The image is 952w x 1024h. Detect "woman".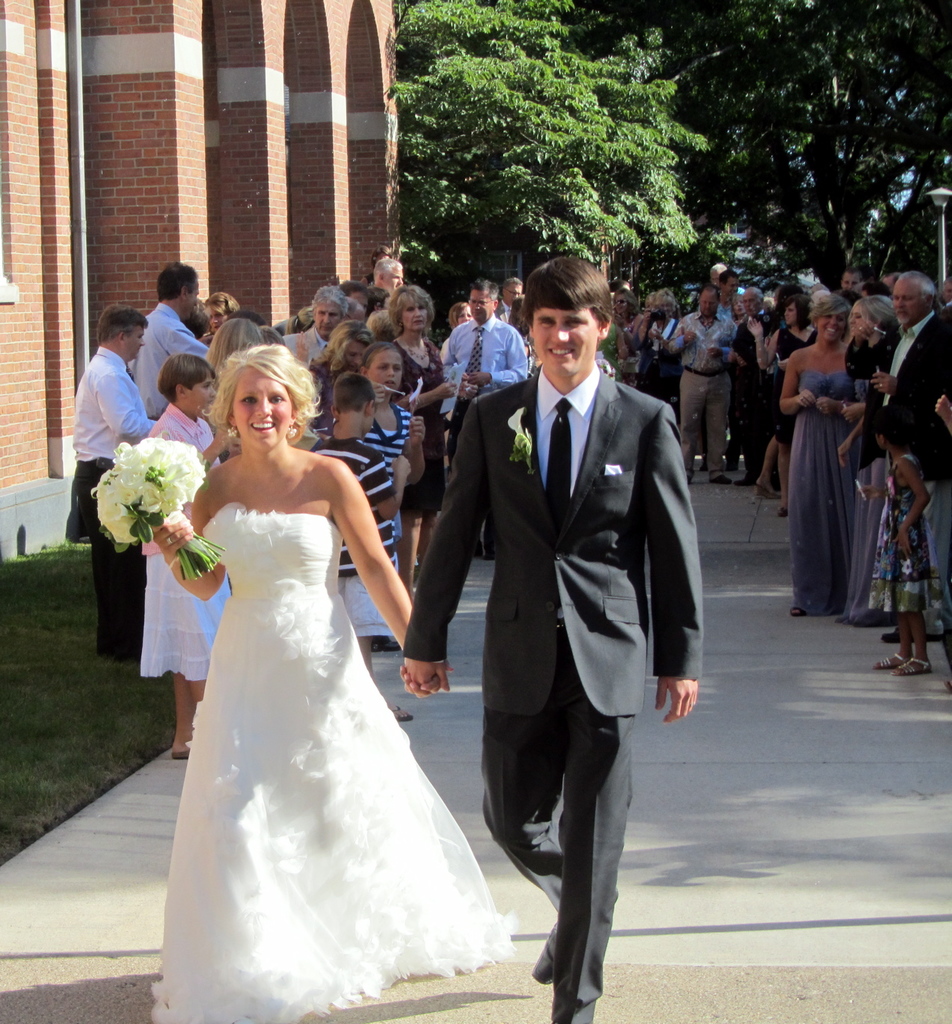
Detection: bbox=[138, 340, 525, 1023].
